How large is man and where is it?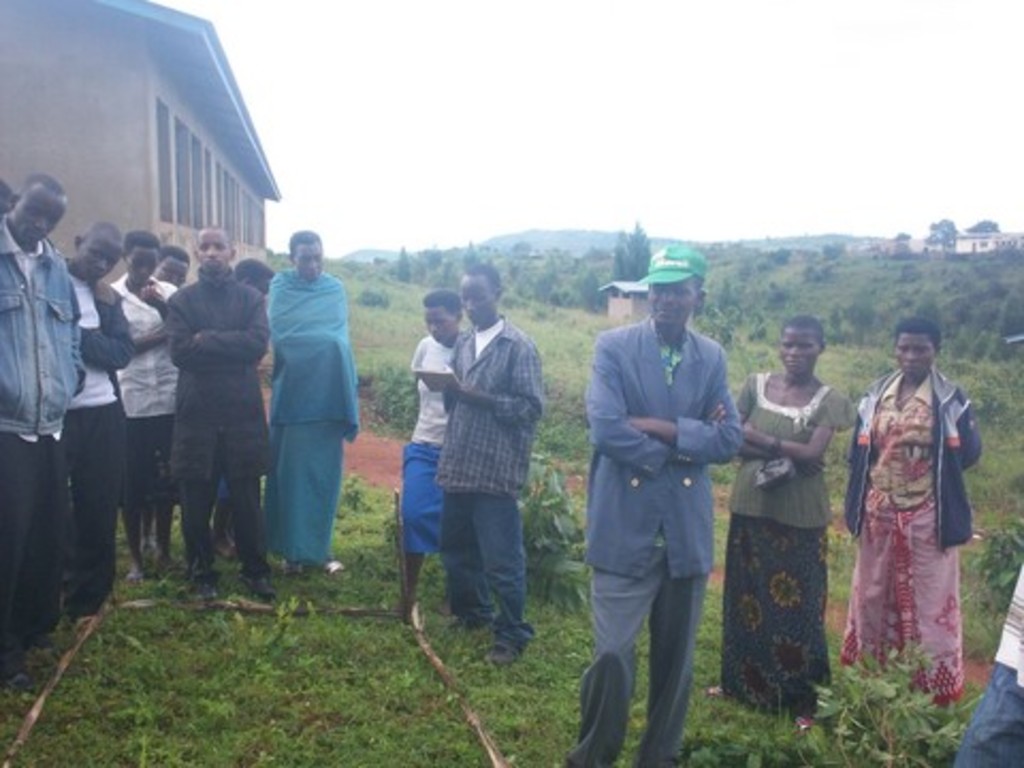
Bounding box: pyautogui.locateOnScreen(271, 230, 358, 580).
